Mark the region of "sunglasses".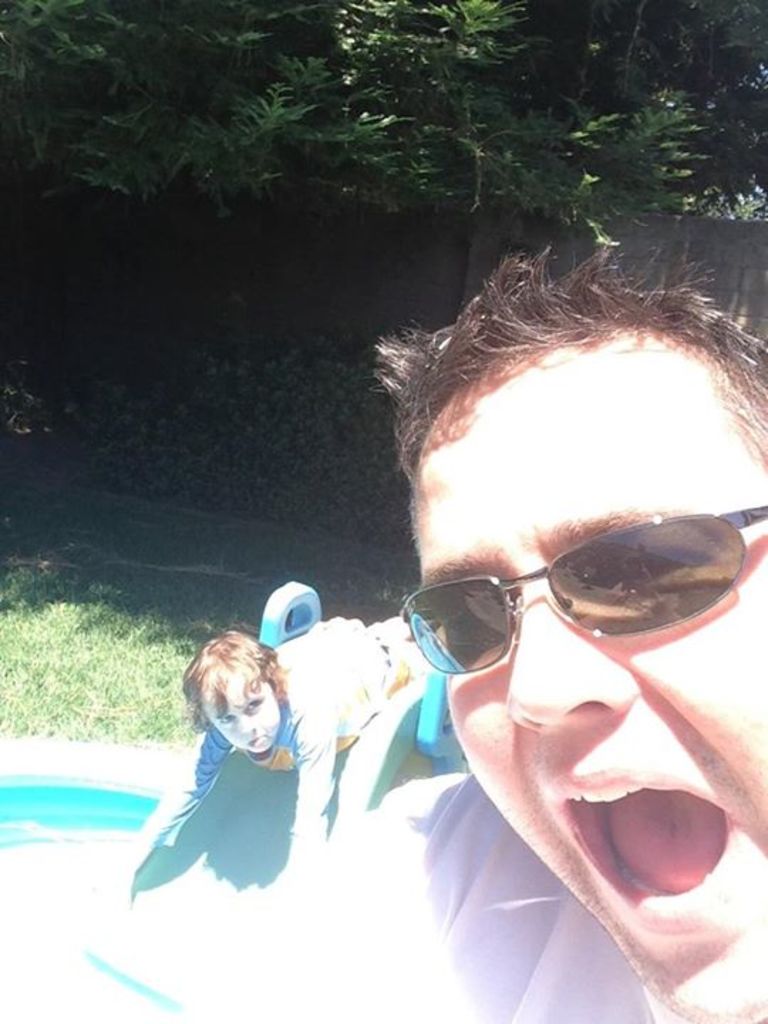
Region: left=380, top=488, right=767, bottom=714.
